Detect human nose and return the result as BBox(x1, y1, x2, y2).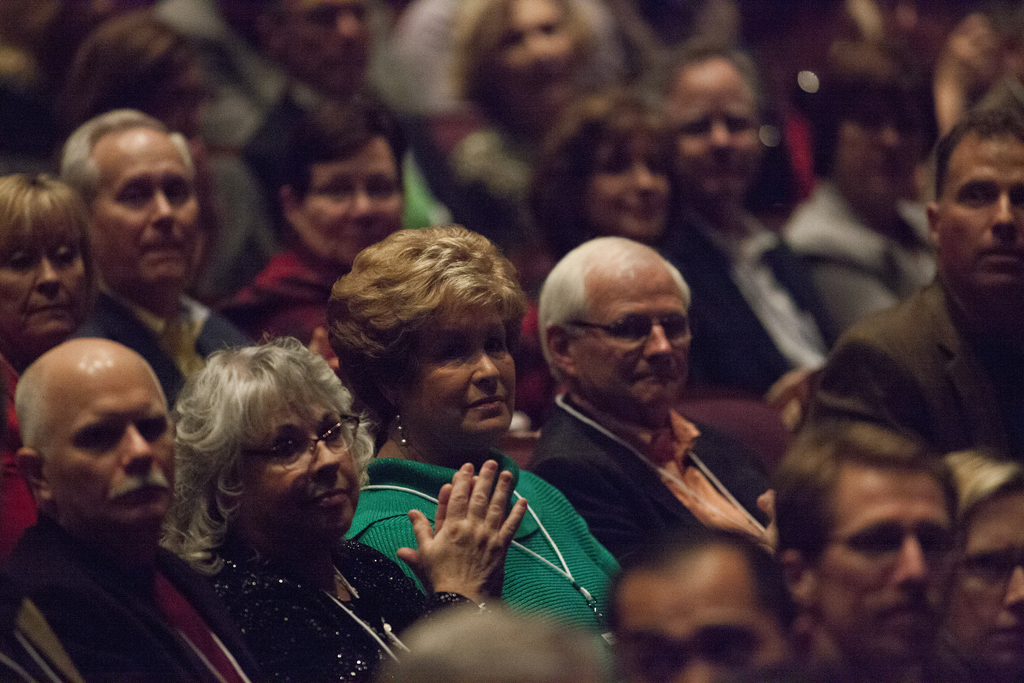
BBox(709, 126, 728, 152).
